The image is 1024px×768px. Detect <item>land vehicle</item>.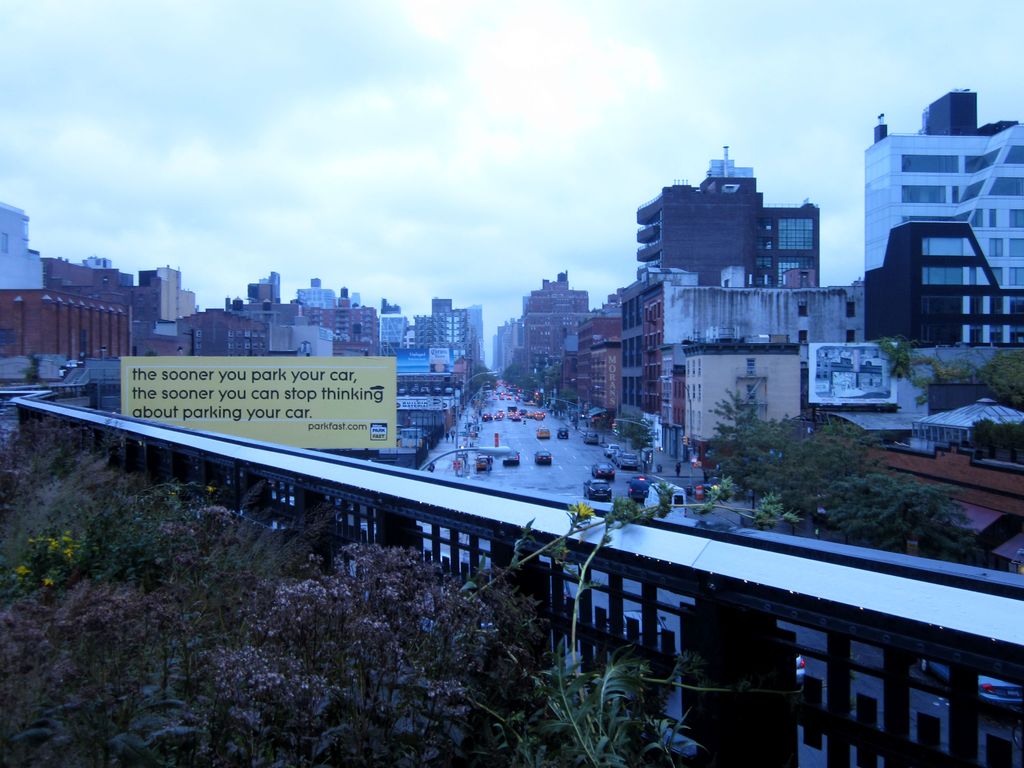
Detection: {"x1": 582, "y1": 478, "x2": 612, "y2": 502}.
